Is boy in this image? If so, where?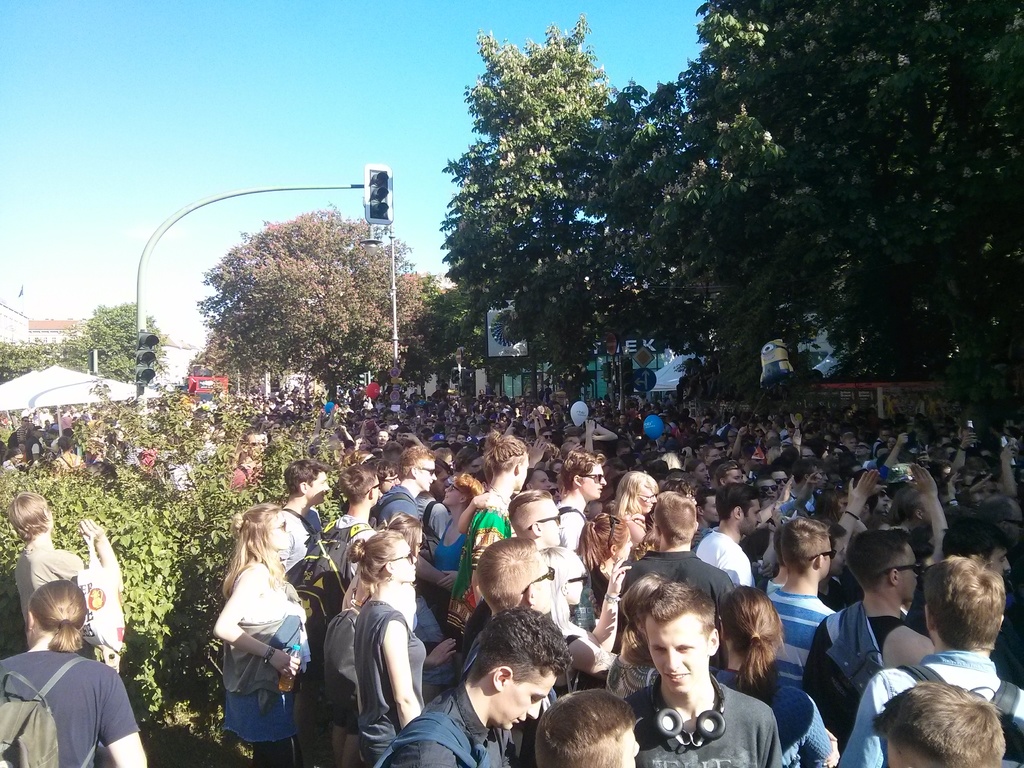
Yes, at box(802, 526, 934, 767).
